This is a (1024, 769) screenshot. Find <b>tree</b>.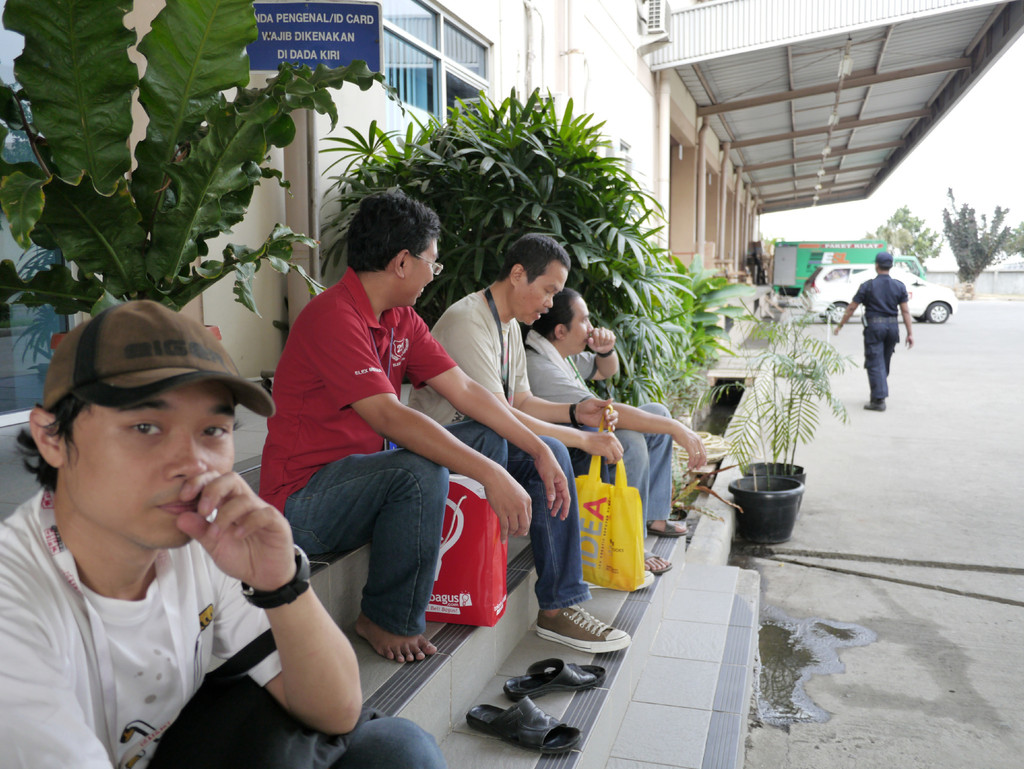
Bounding box: bbox=(870, 206, 943, 277).
